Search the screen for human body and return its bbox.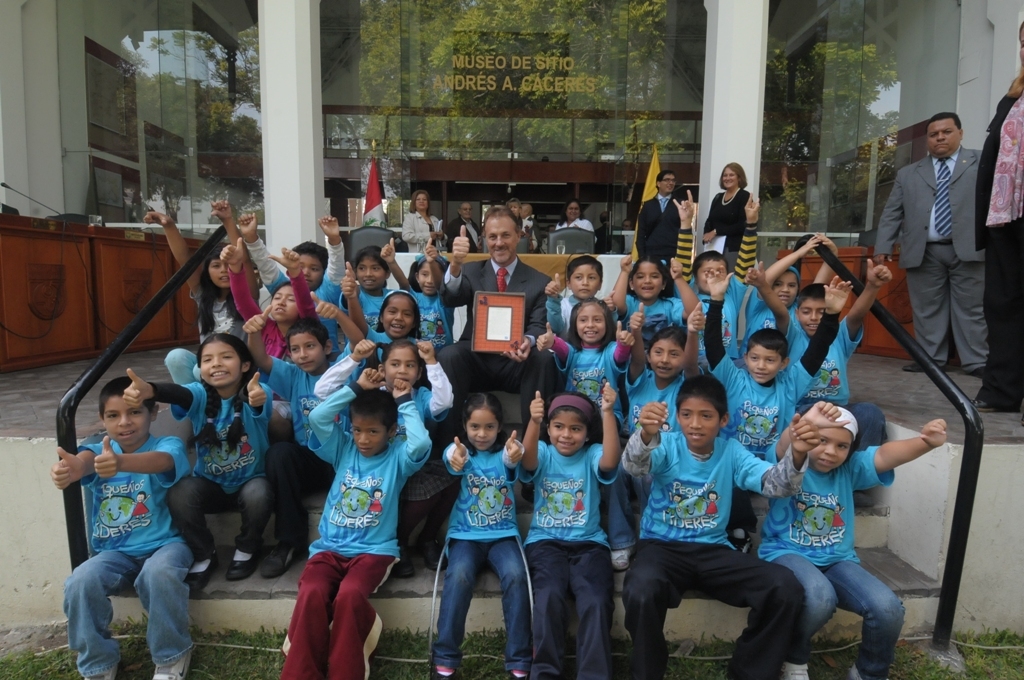
Found: 698, 163, 754, 272.
